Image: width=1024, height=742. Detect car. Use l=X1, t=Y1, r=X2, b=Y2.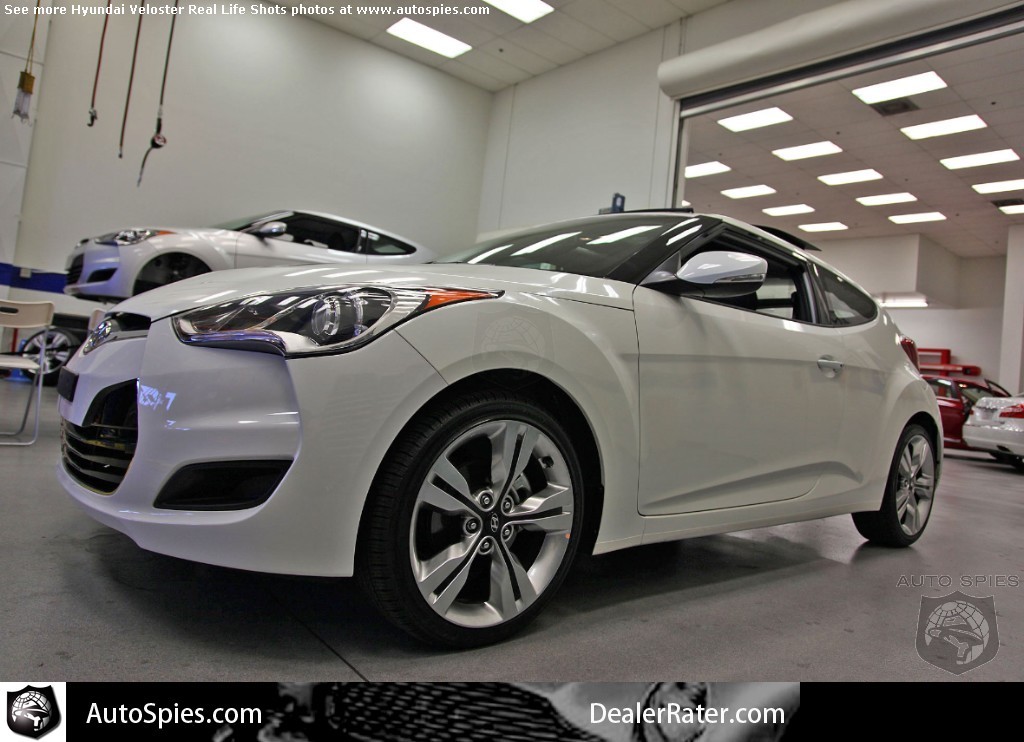
l=58, t=194, r=943, b=646.
